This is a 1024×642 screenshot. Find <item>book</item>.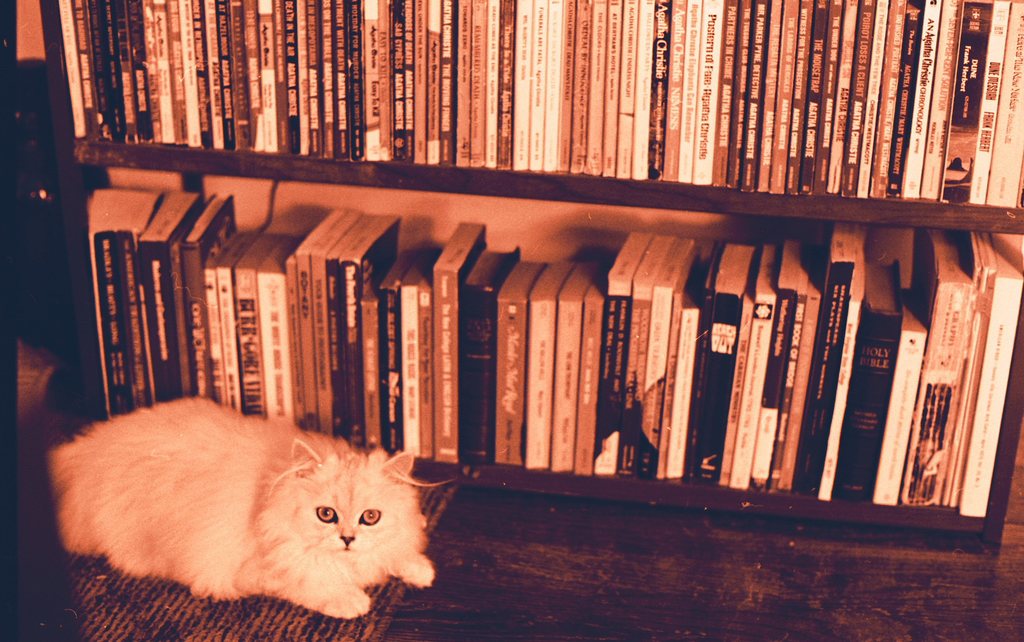
Bounding box: 551 255 600 476.
